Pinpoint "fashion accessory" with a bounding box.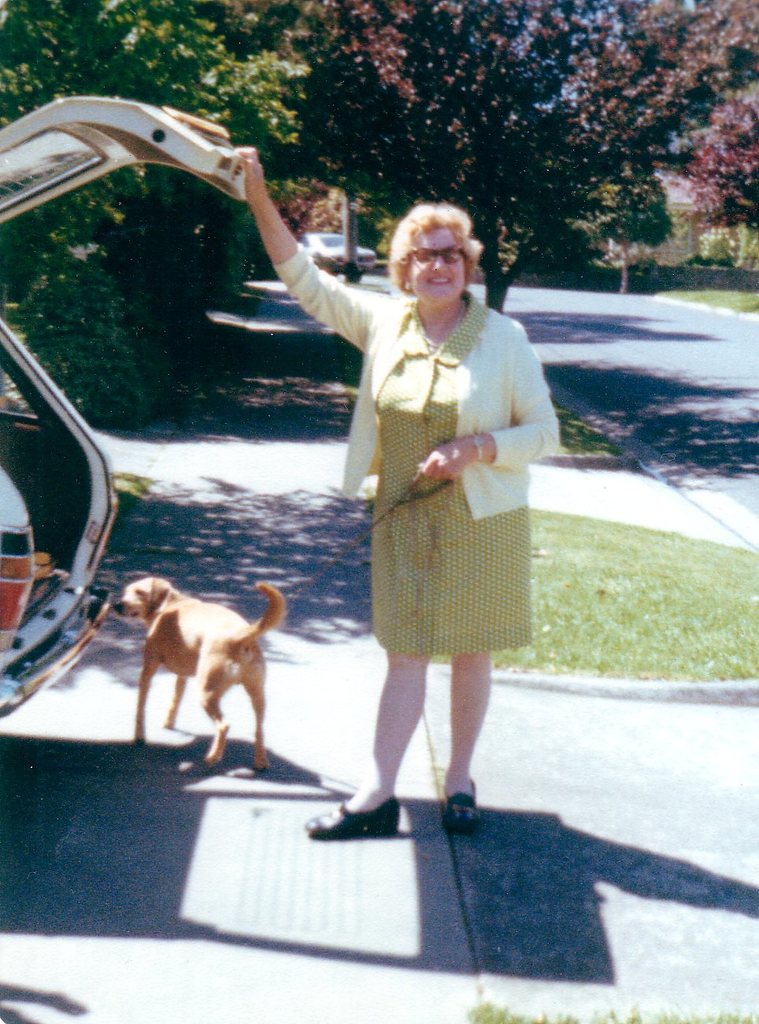
select_region(284, 465, 456, 607).
